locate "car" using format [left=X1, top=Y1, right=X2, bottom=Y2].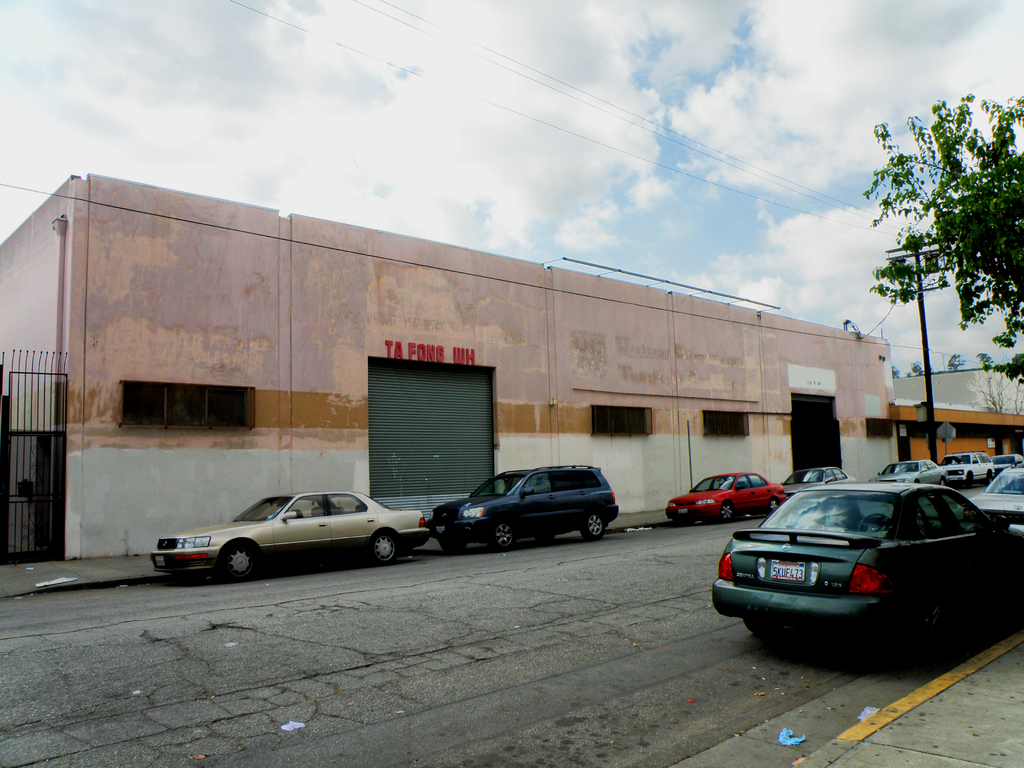
[left=872, top=461, right=945, bottom=484].
